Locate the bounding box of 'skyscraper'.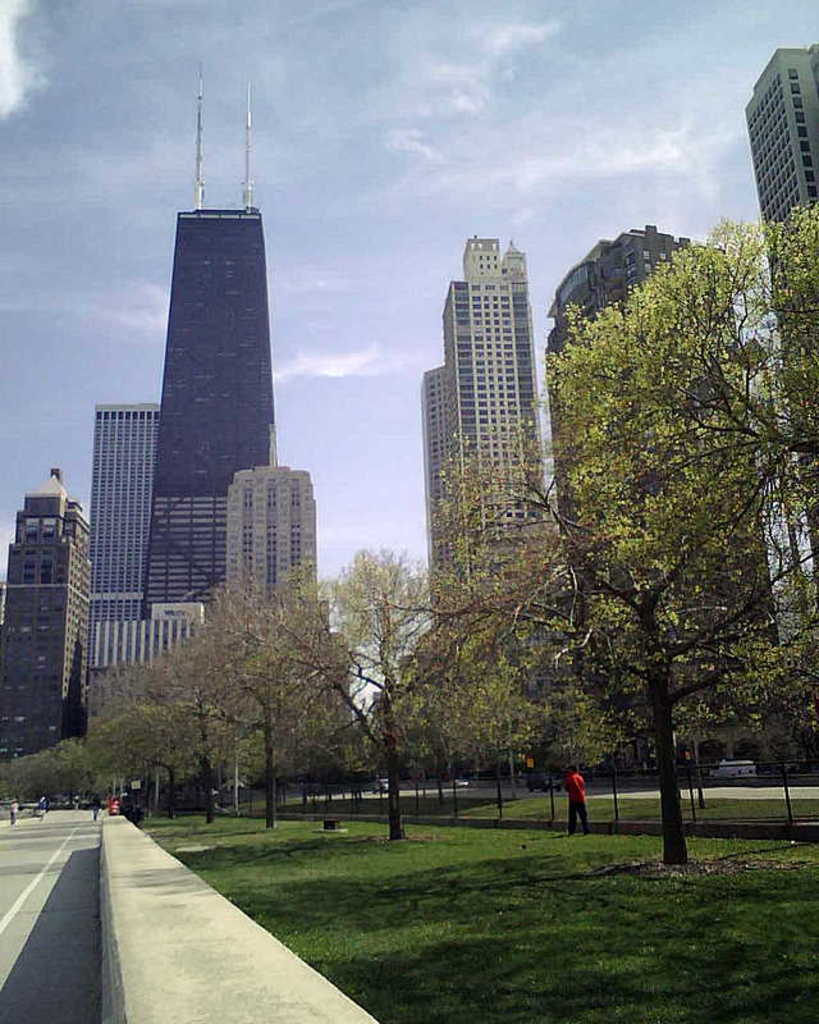
Bounding box: BBox(142, 61, 283, 637).
